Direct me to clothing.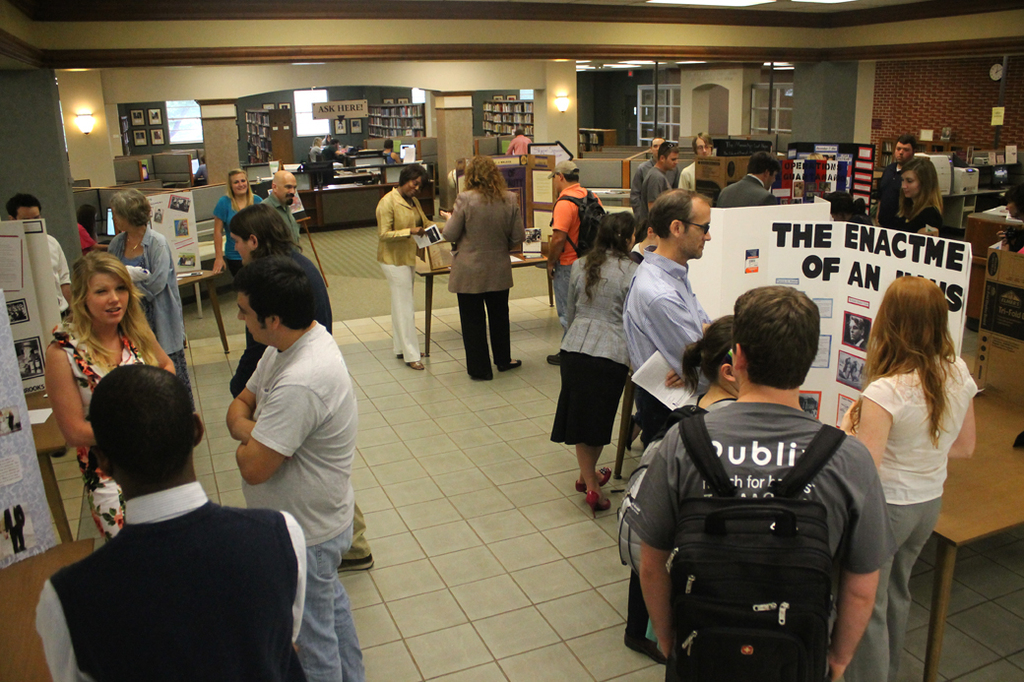
Direction: bbox=[241, 322, 367, 681].
